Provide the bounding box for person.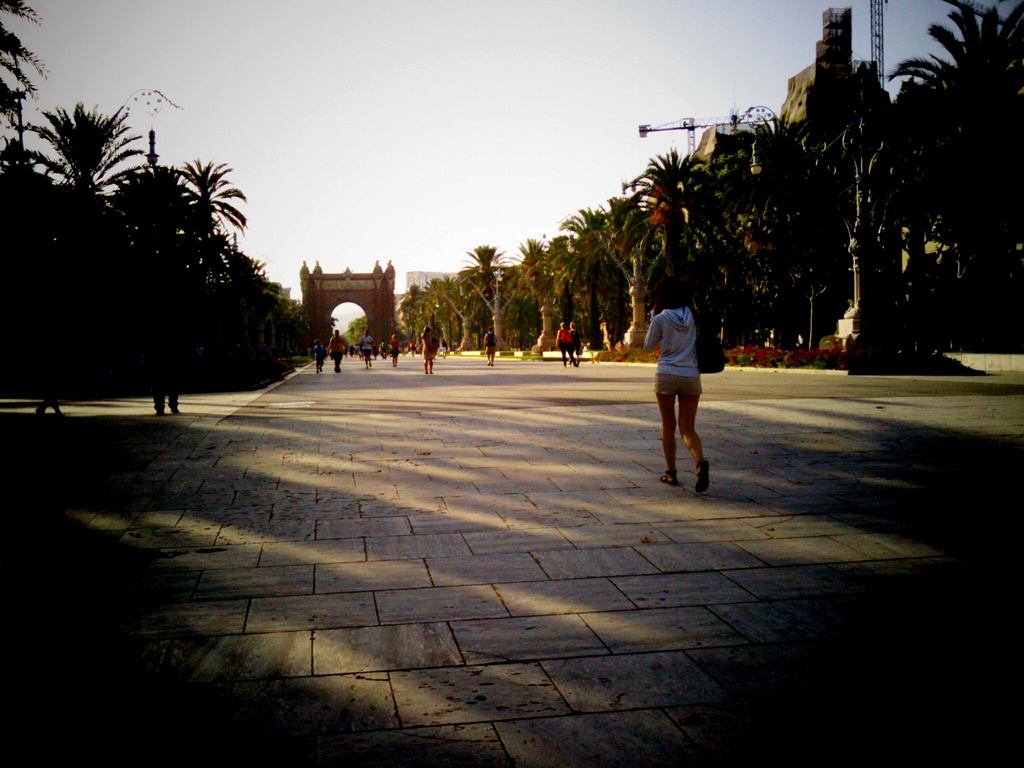
[left=640, top=275, right=713, bottom=495].
